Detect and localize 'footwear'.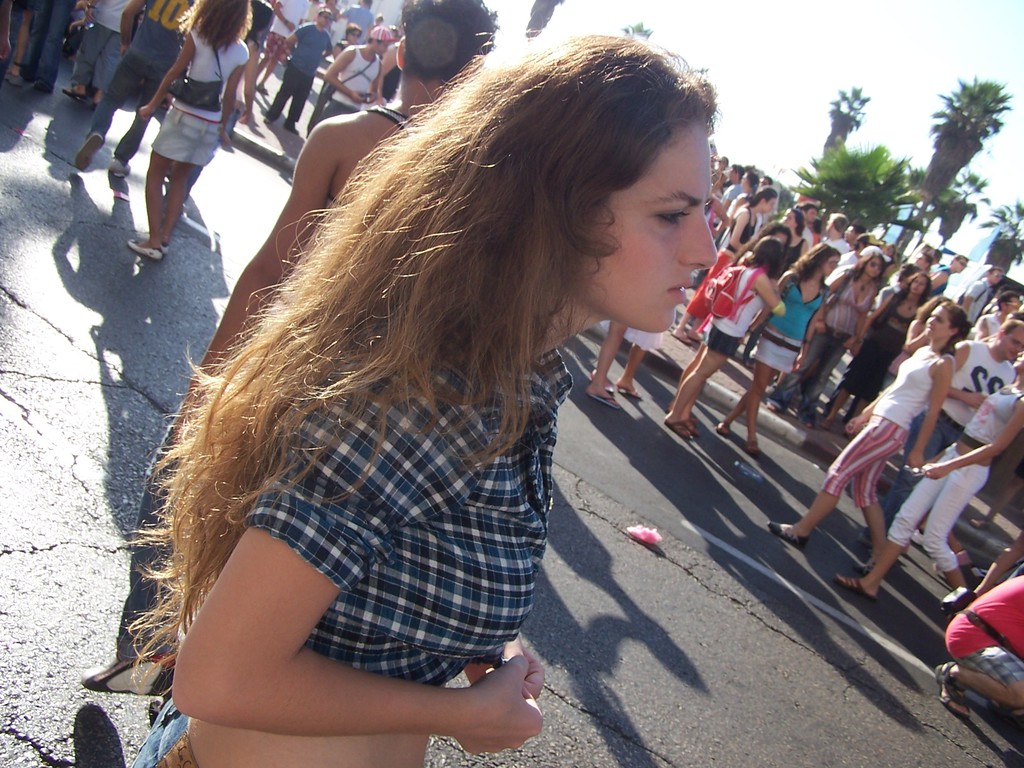
Localized at [939, 565, 950, 582].
